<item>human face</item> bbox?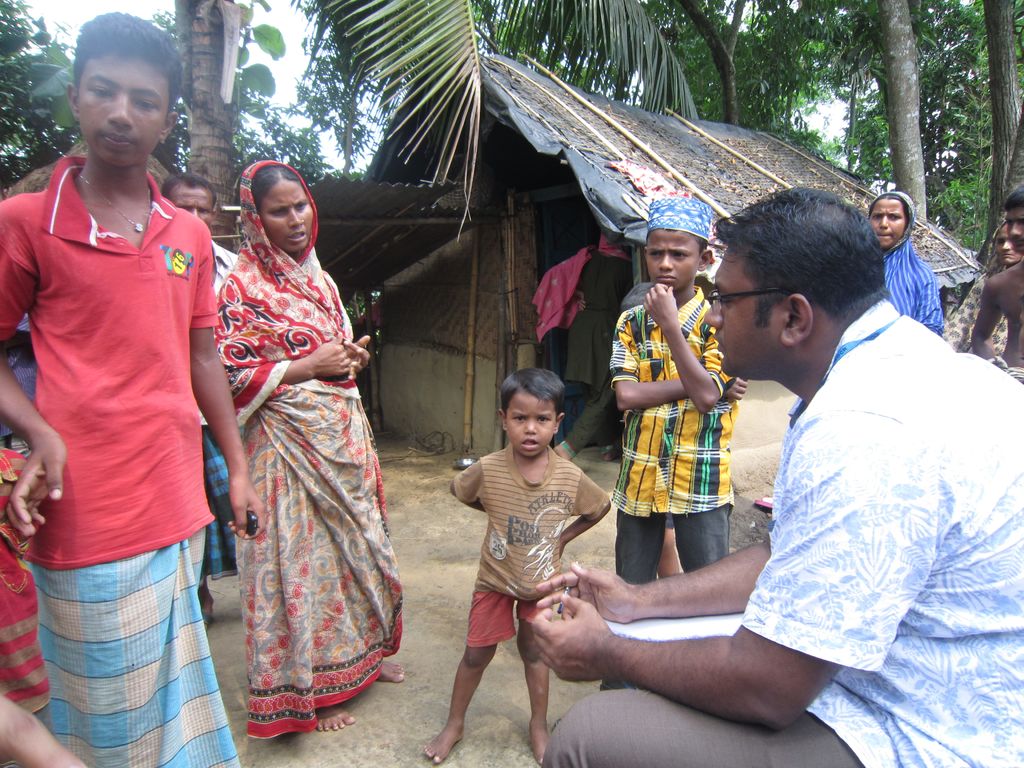
BBox(78, 53, 171, 172)
